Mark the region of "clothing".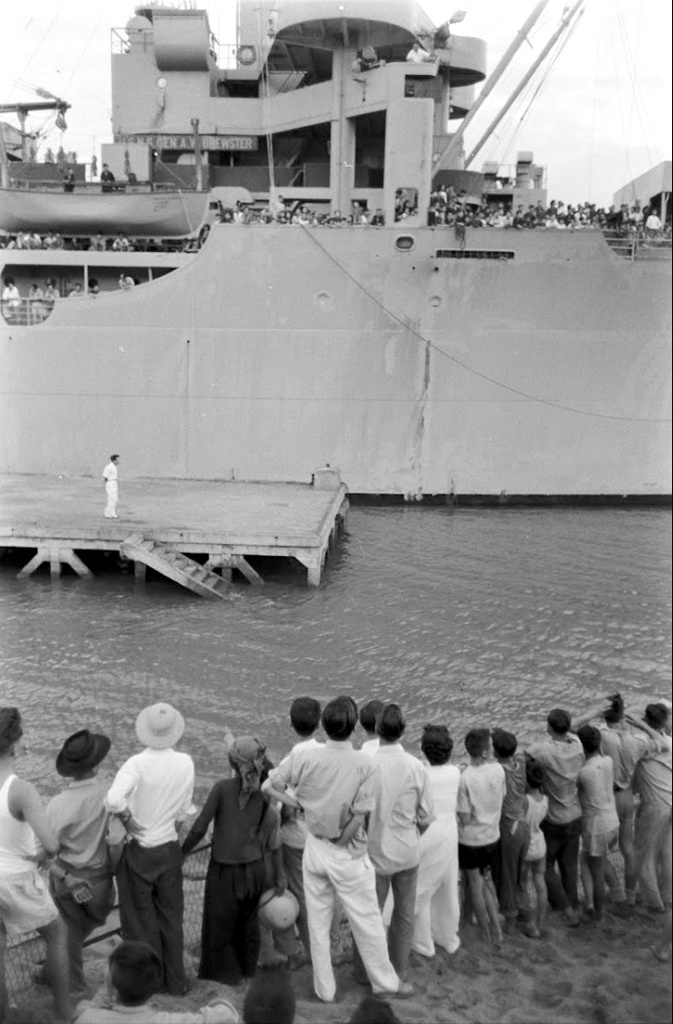
Region: [x1=530, y1=795, x2=555, y2=862].
